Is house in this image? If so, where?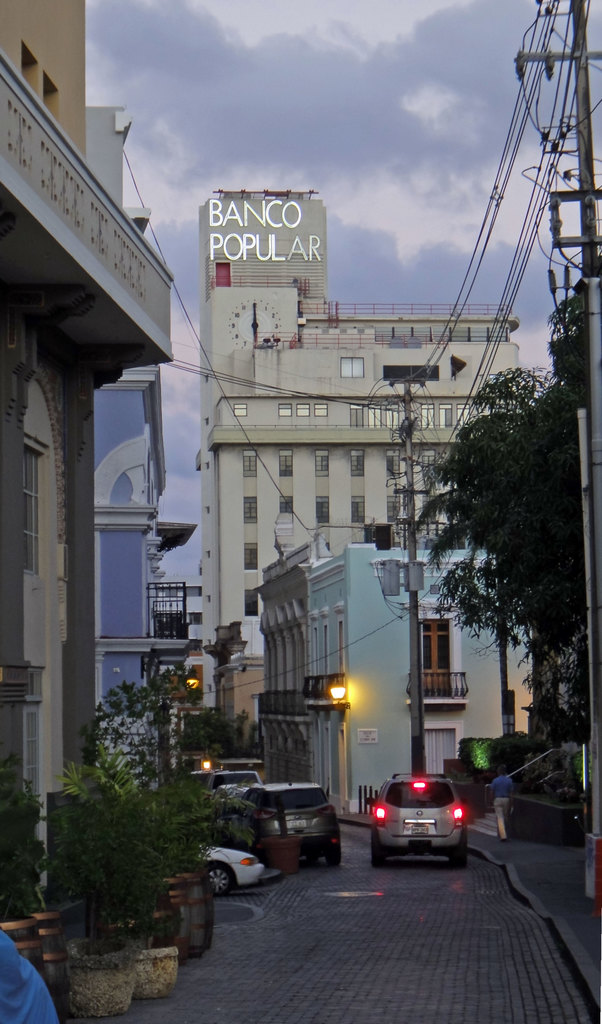
Yes, at 84 207 196 790.
